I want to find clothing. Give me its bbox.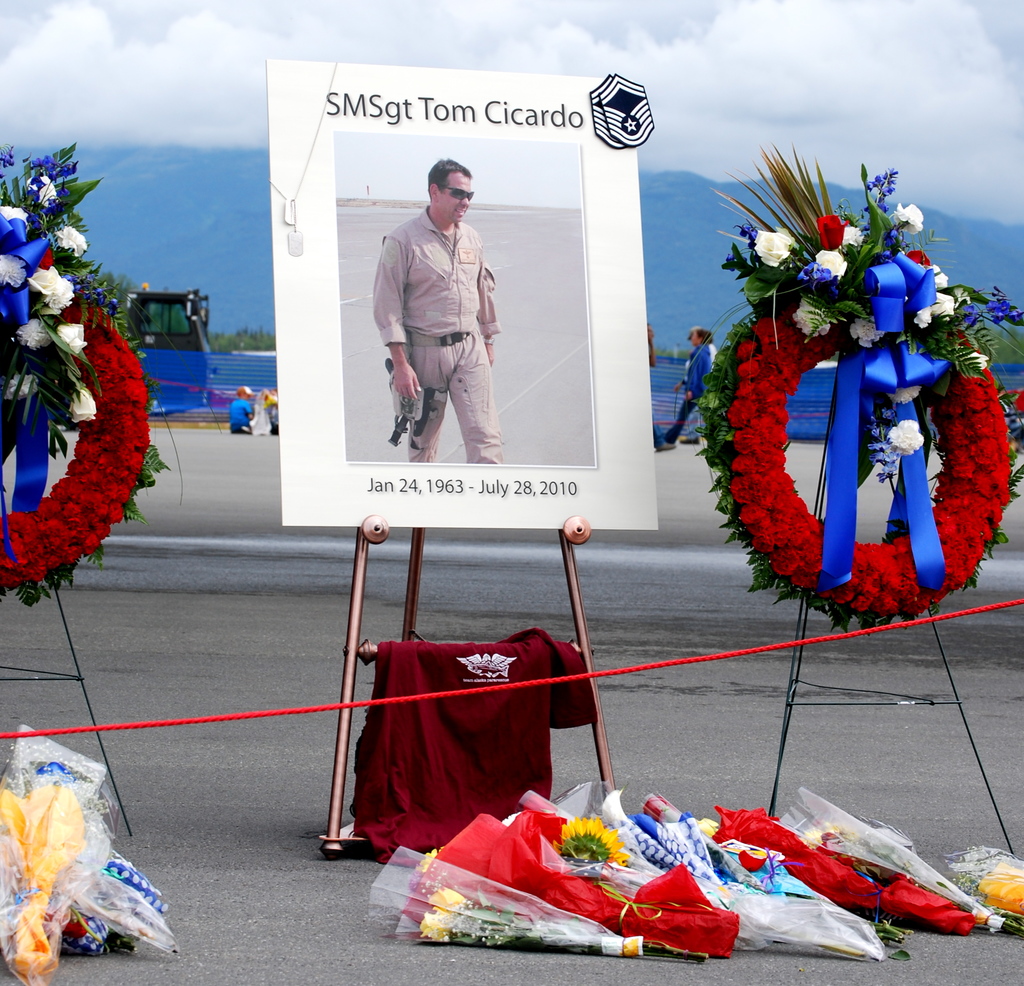
[x1=672, y1=344, x2=719, y2=440].
